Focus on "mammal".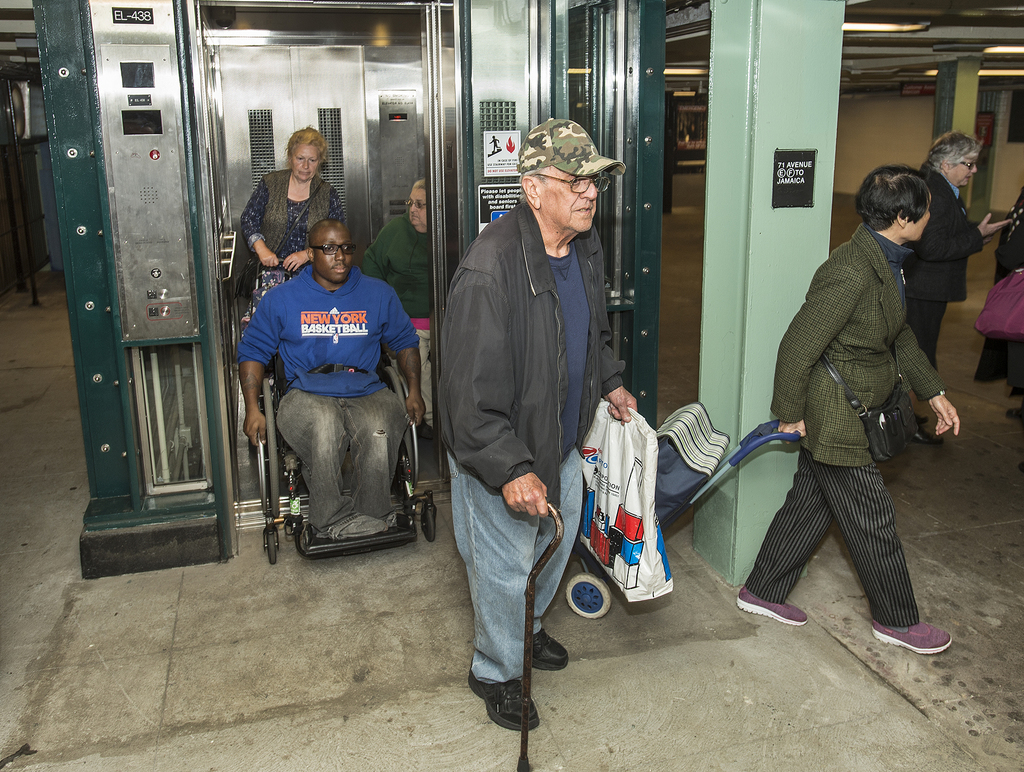
Focused at region(730, 157, 961, 651).
